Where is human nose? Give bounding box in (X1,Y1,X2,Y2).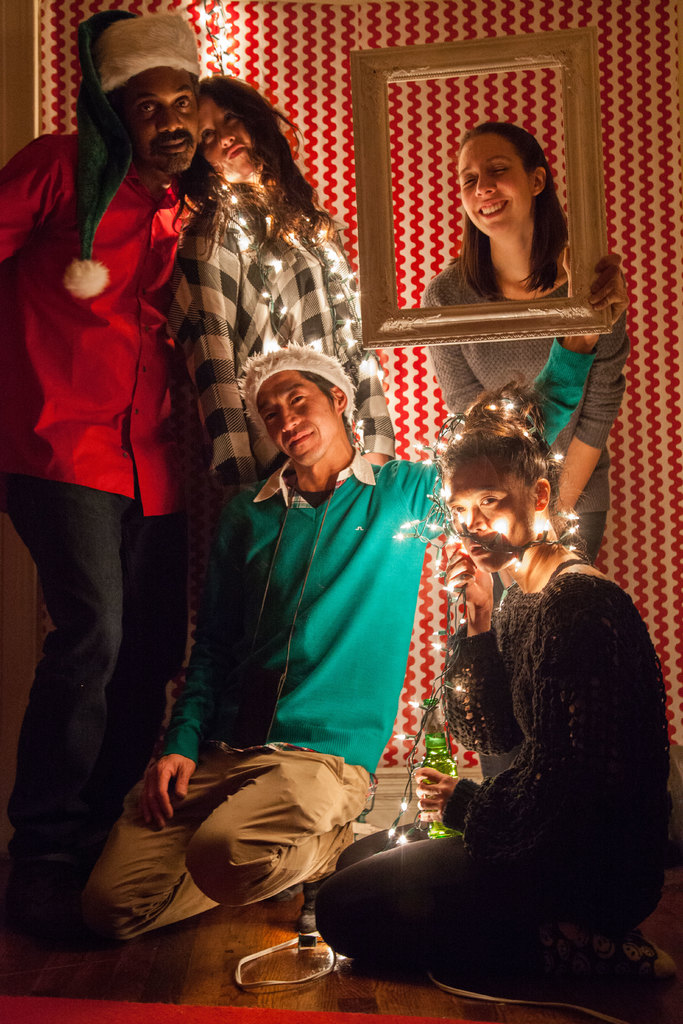
(476,175,495,197).
